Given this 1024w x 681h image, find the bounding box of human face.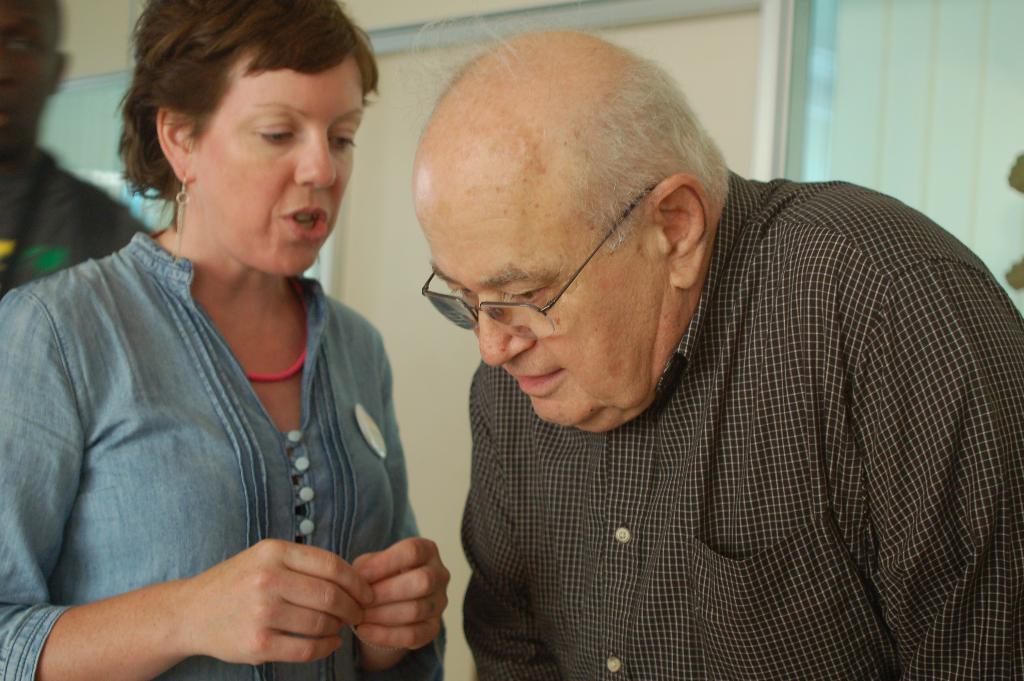
<bbox>0, 0, 52, 154</bbox>.
